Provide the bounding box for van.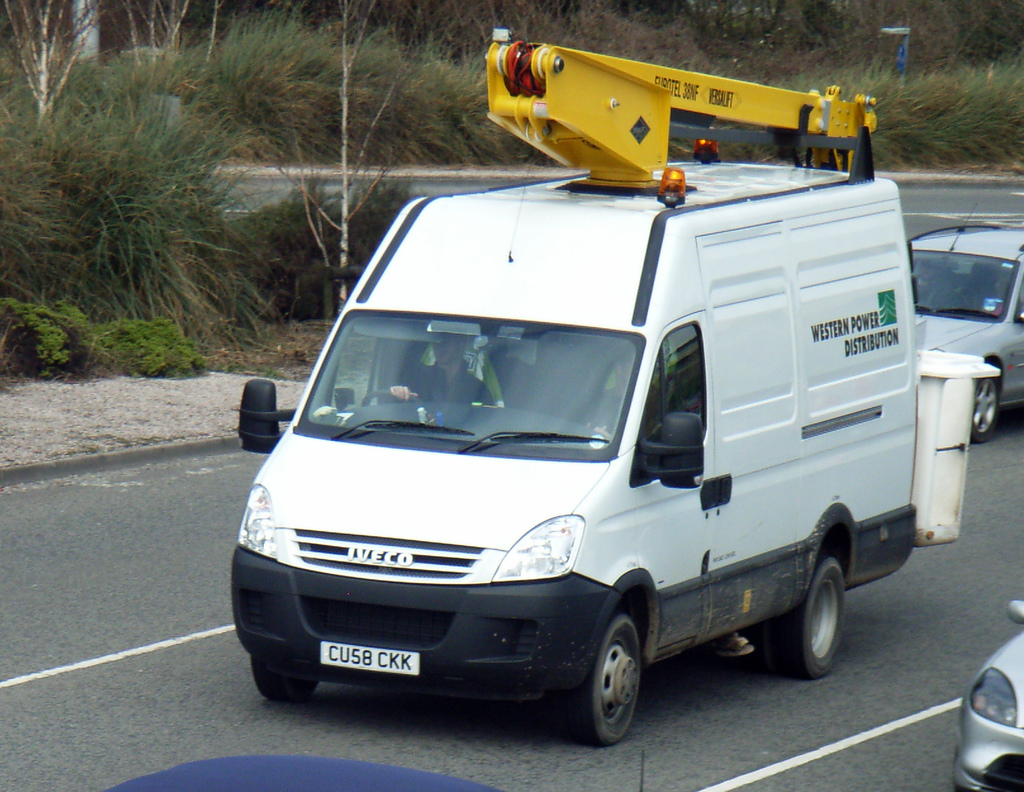
pyautogui.locateOnScreen(231, 25, 916, 748).
